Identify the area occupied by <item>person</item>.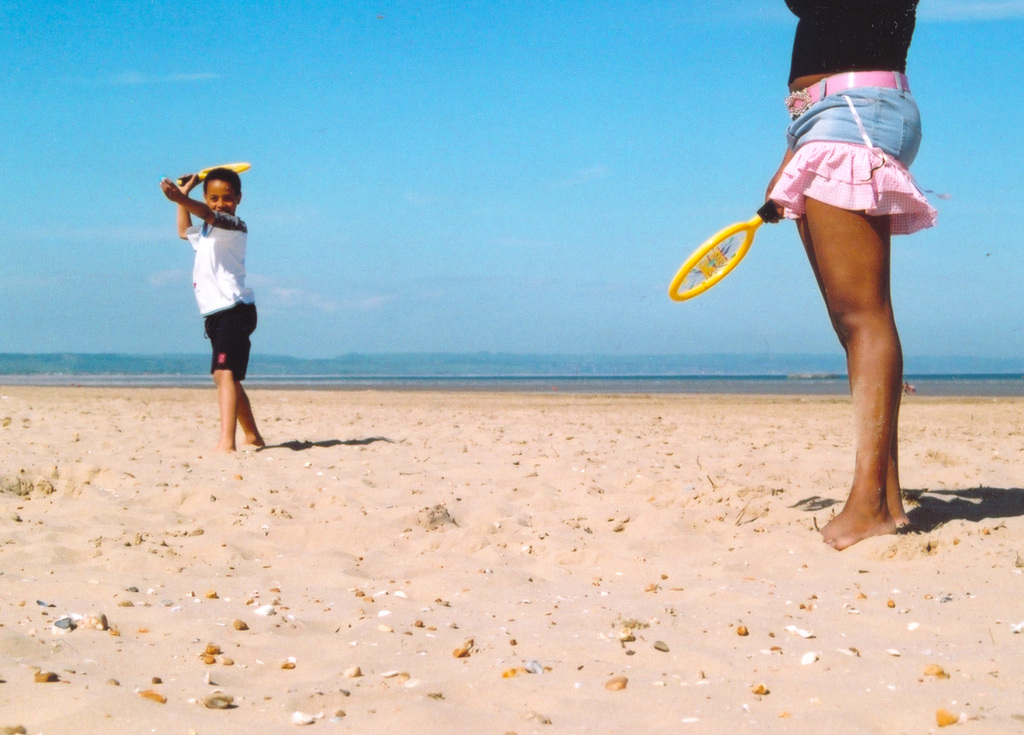
Area: detection(161, 166, 266, 449).
